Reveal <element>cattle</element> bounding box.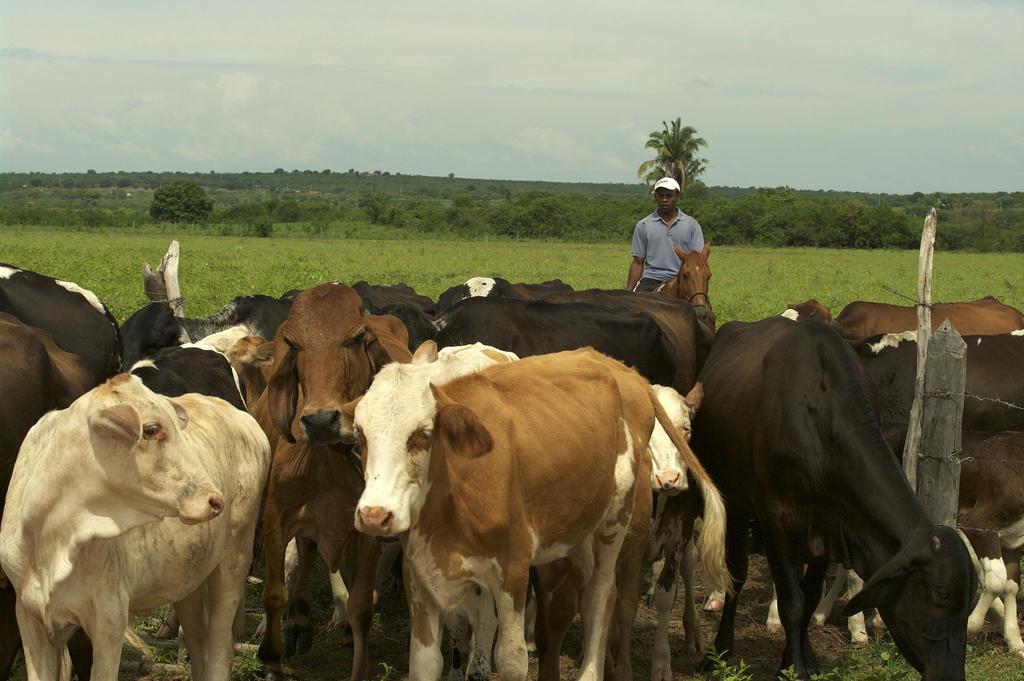
Revealed: 852/329/1023/660.
